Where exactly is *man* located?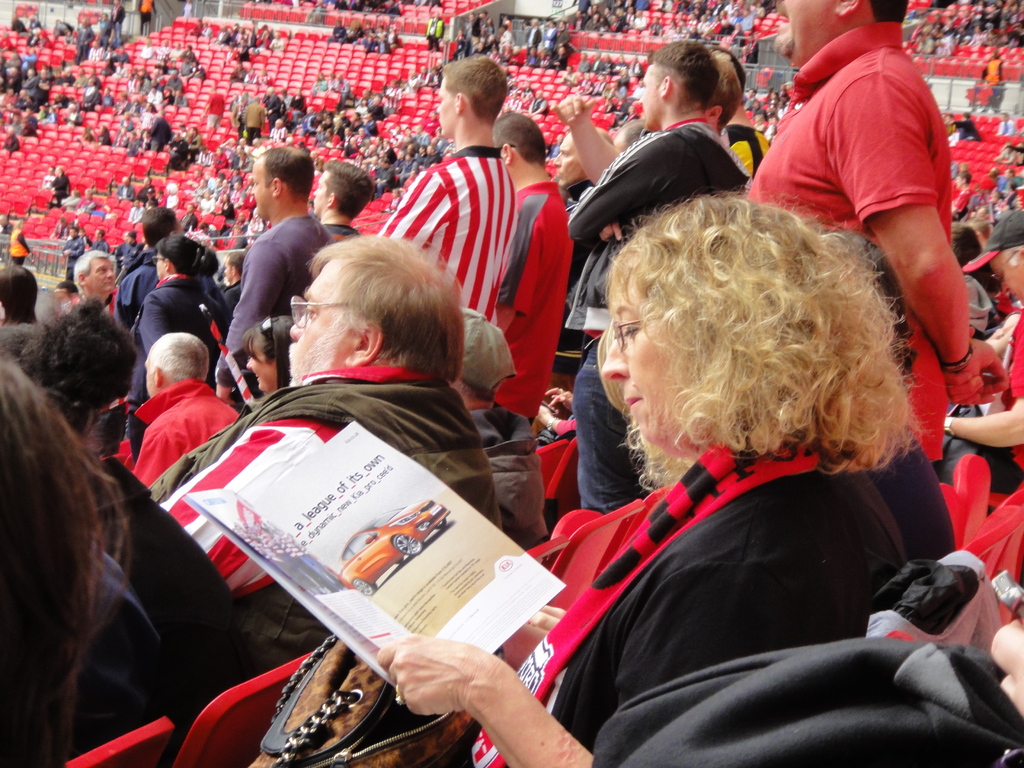
Its bounding box is 447, 307, 558, 532.
